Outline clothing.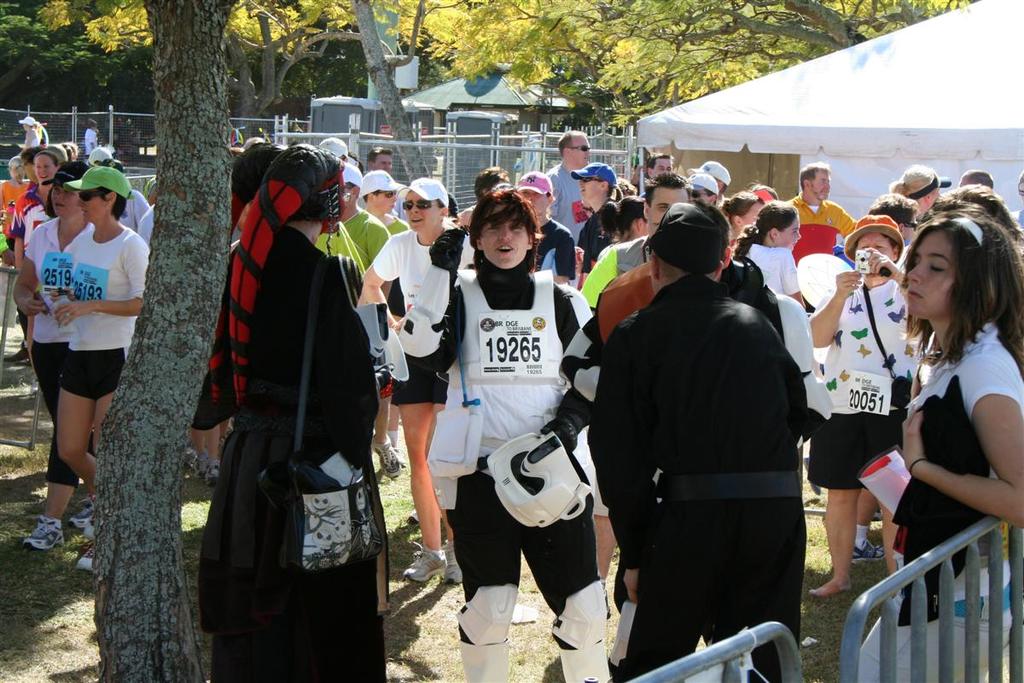
Outline: bbox=(890, 320, 1023, 628).
